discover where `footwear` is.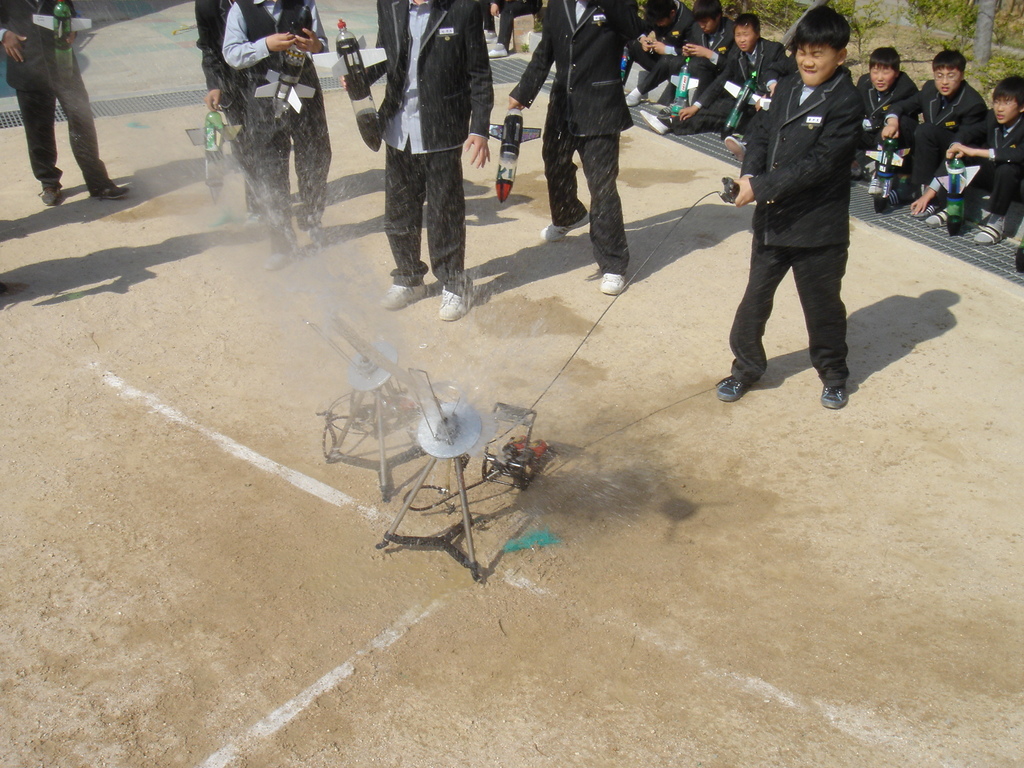
Discovered at {"x1": 716, "y1": 377, "x2": 748, "y2": 403}.
